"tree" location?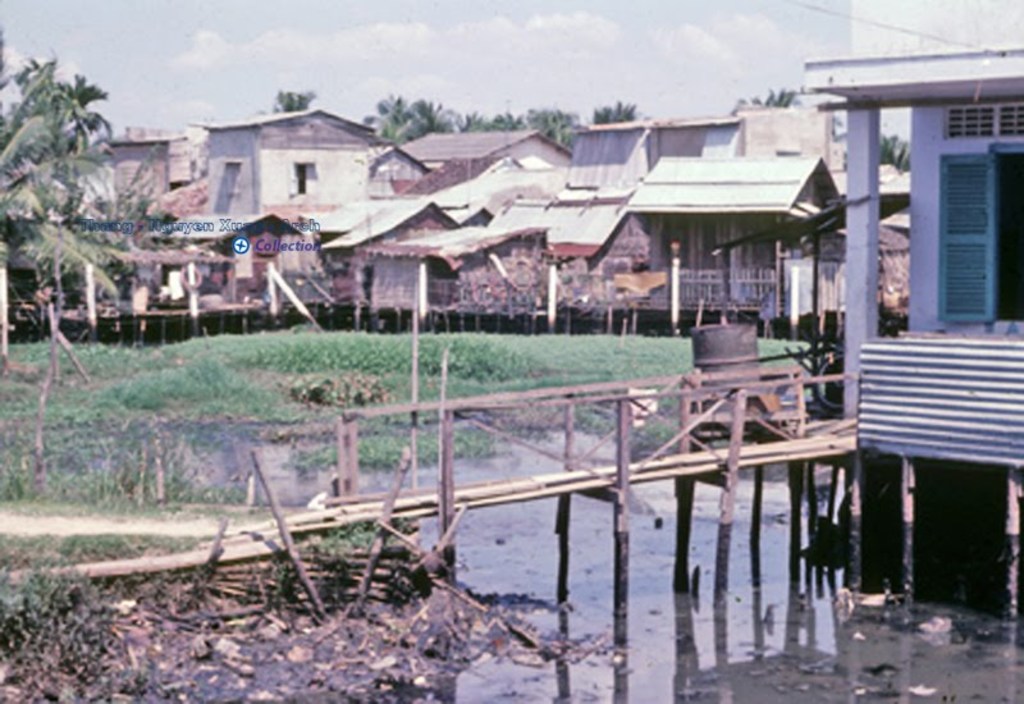
535/109/579/151
